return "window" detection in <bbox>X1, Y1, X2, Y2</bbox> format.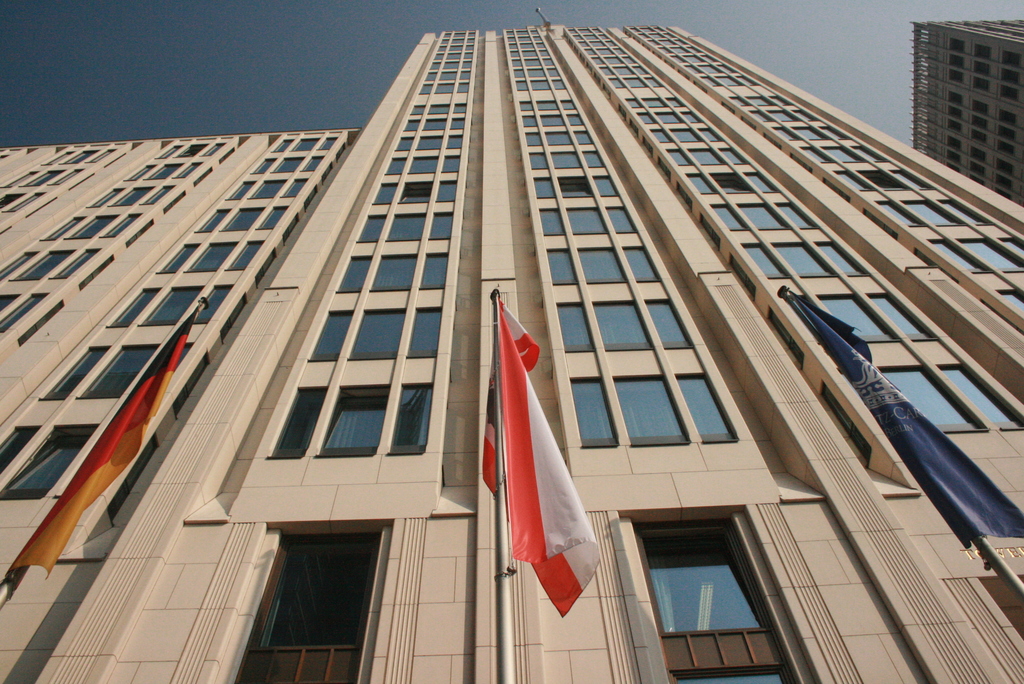
<bbox>405, 118, 429, 133</bbox>.
